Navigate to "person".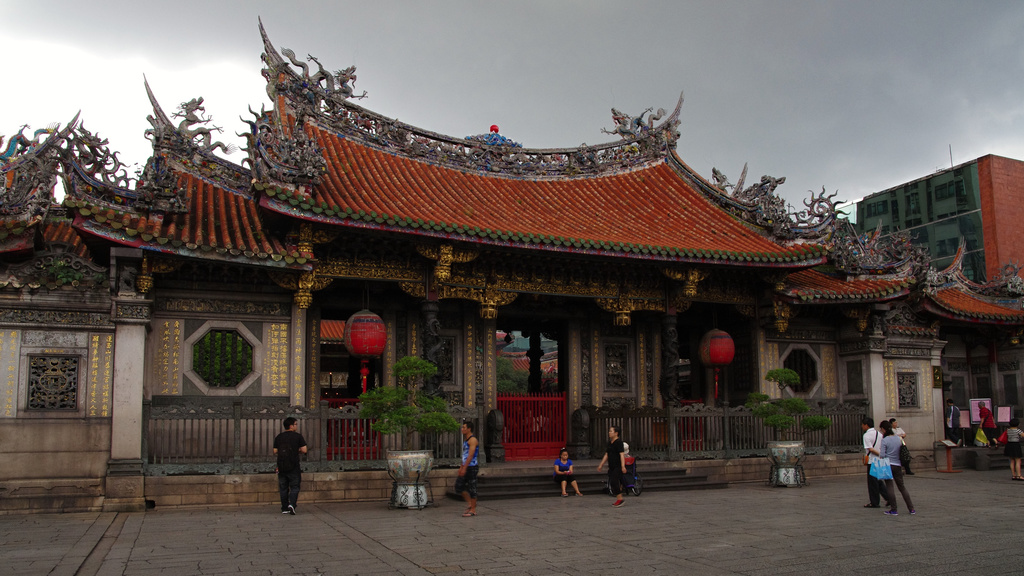
Navigation target: (x1=272, y1=416, x2=308, y2=516).
